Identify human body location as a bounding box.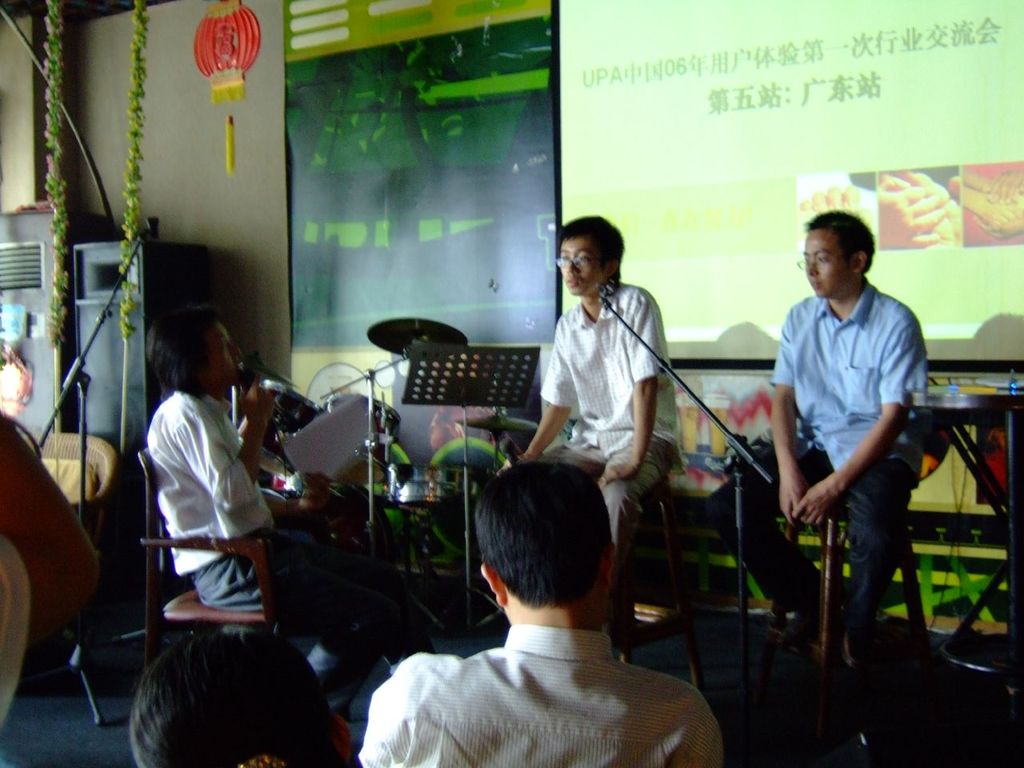
locate(710, 206, 920, 651).
